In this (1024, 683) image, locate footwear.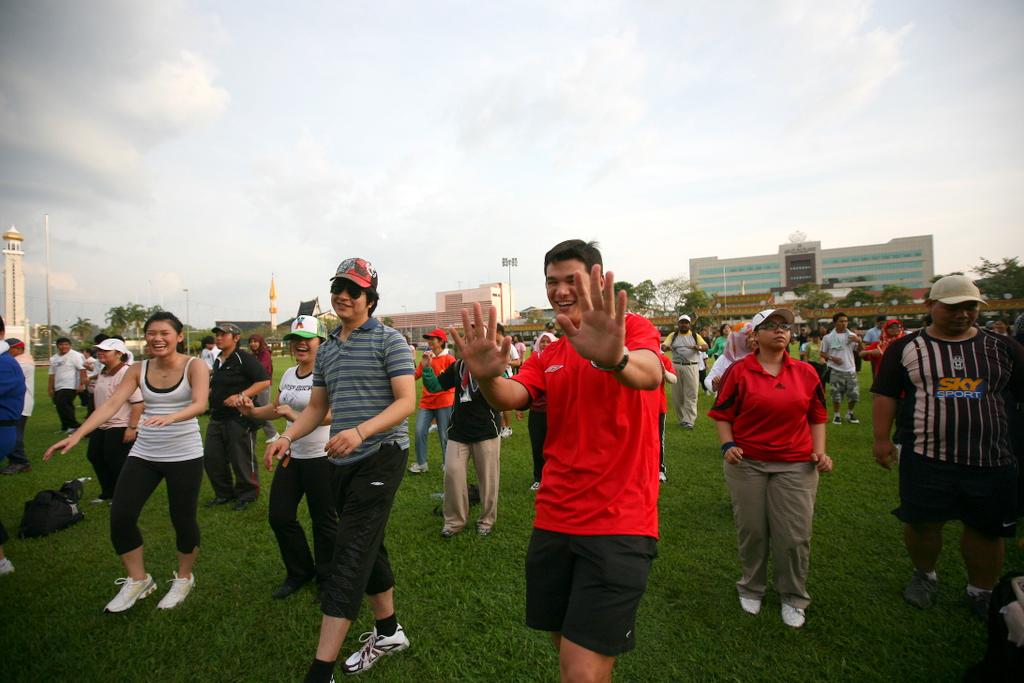
Bounding box: box=[437, 522, 460, 544].
